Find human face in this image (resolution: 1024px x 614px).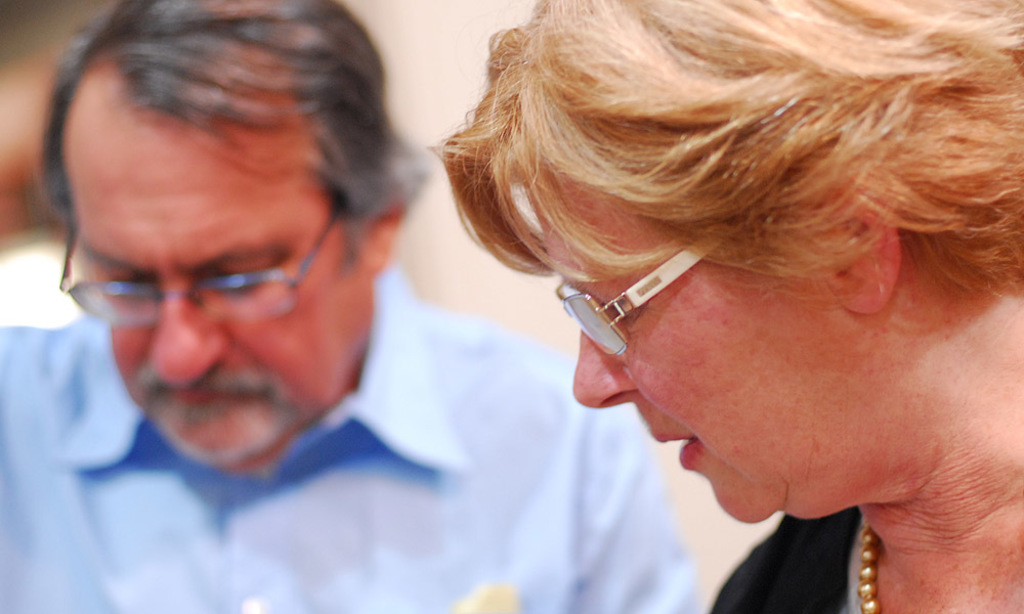
box(522, 174, 893, 523).
